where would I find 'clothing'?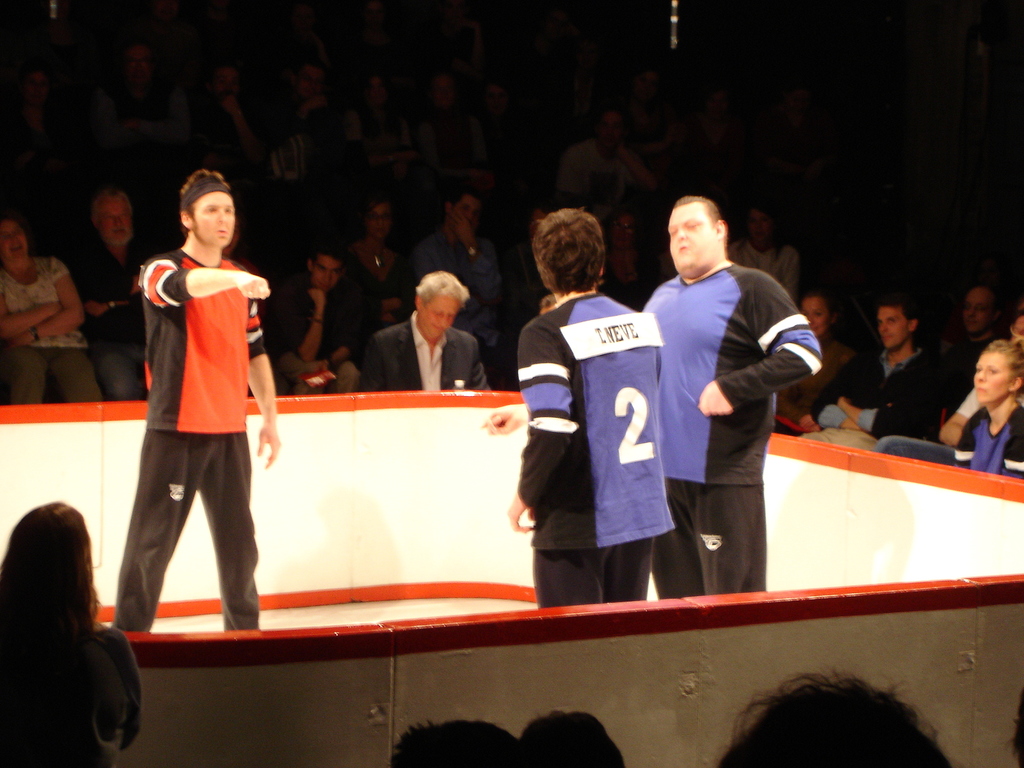
At x1=773, y1=336, x2=847, y2=428.
